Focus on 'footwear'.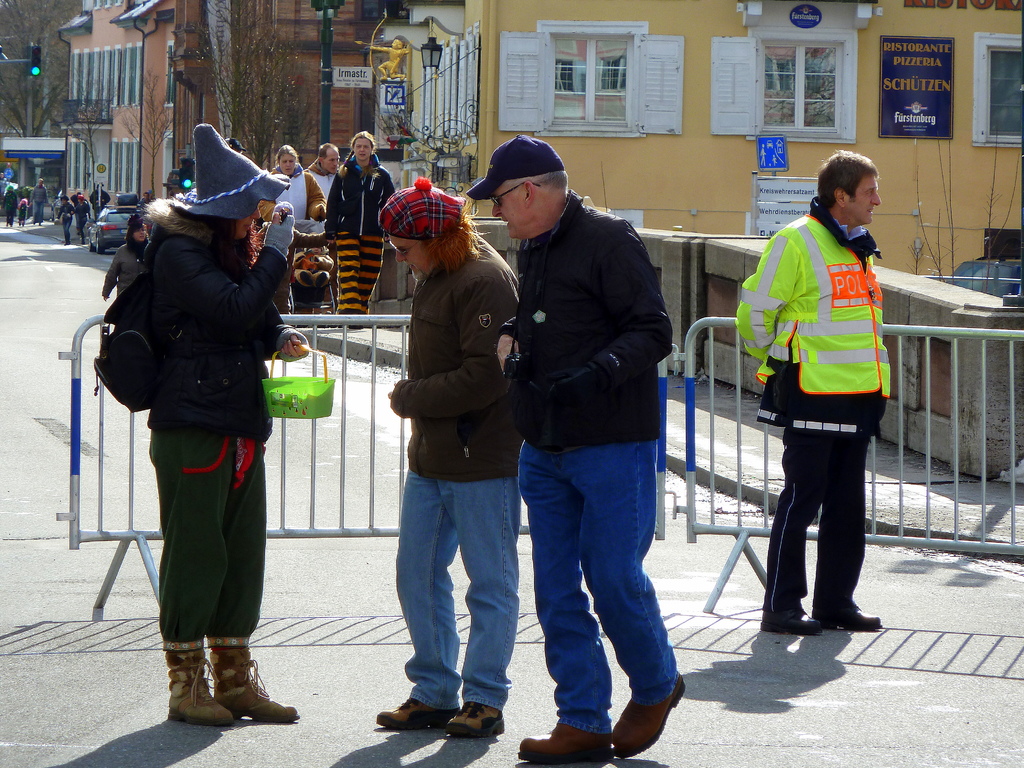
Focused at (607, 669, 686, 757).
